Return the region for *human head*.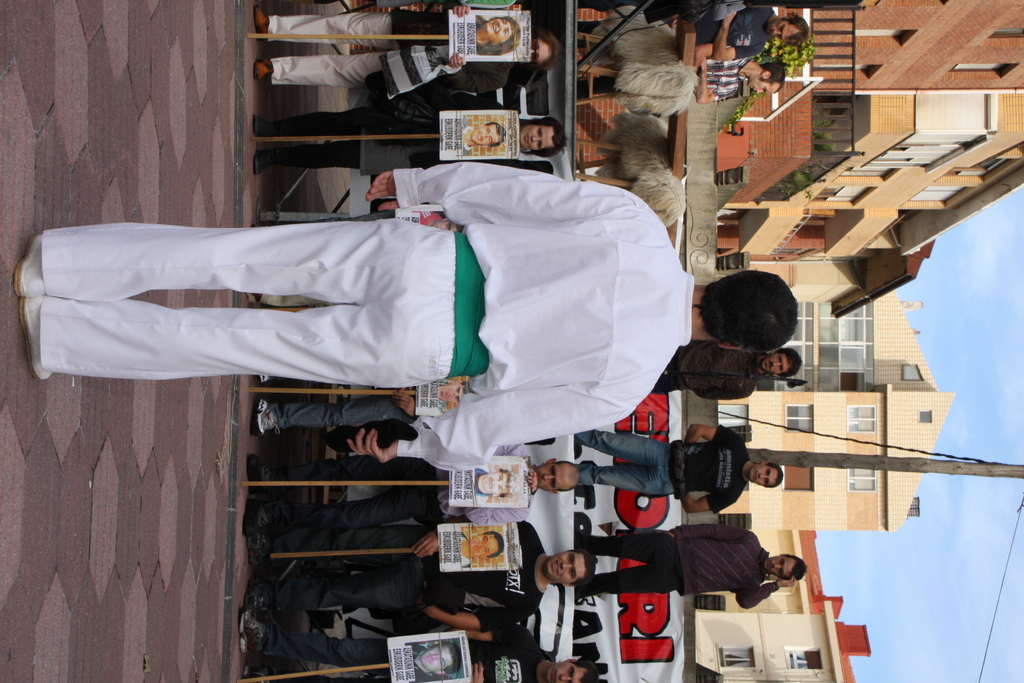
692:268:803:358.
